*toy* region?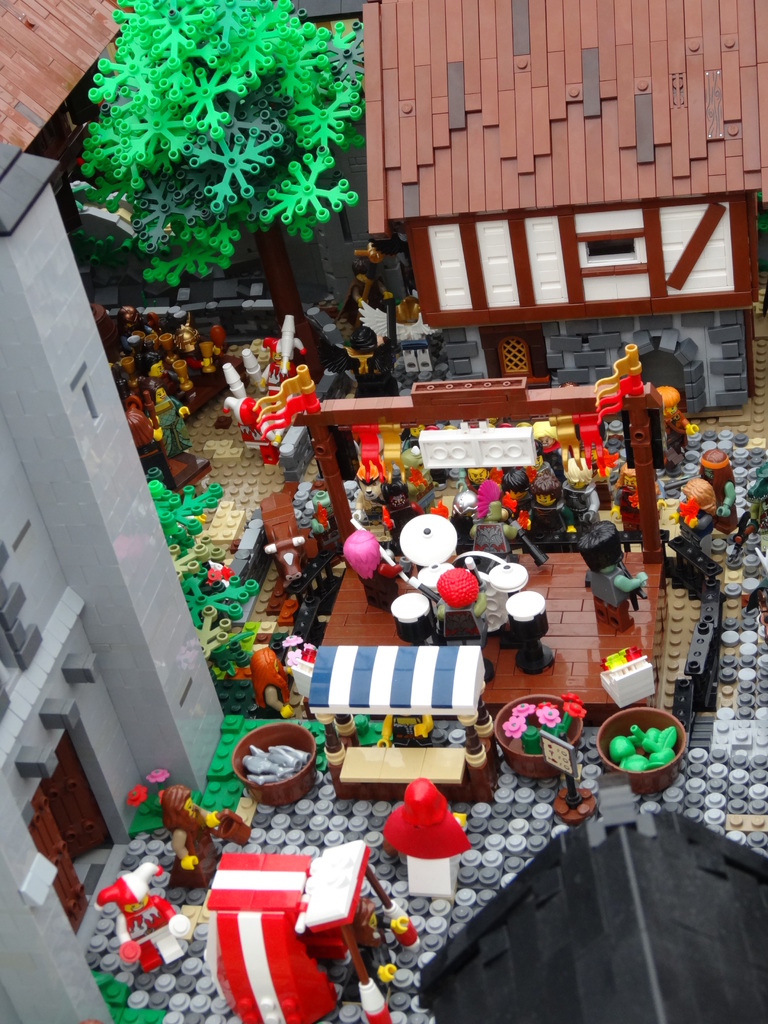
(540,731,599,824)
